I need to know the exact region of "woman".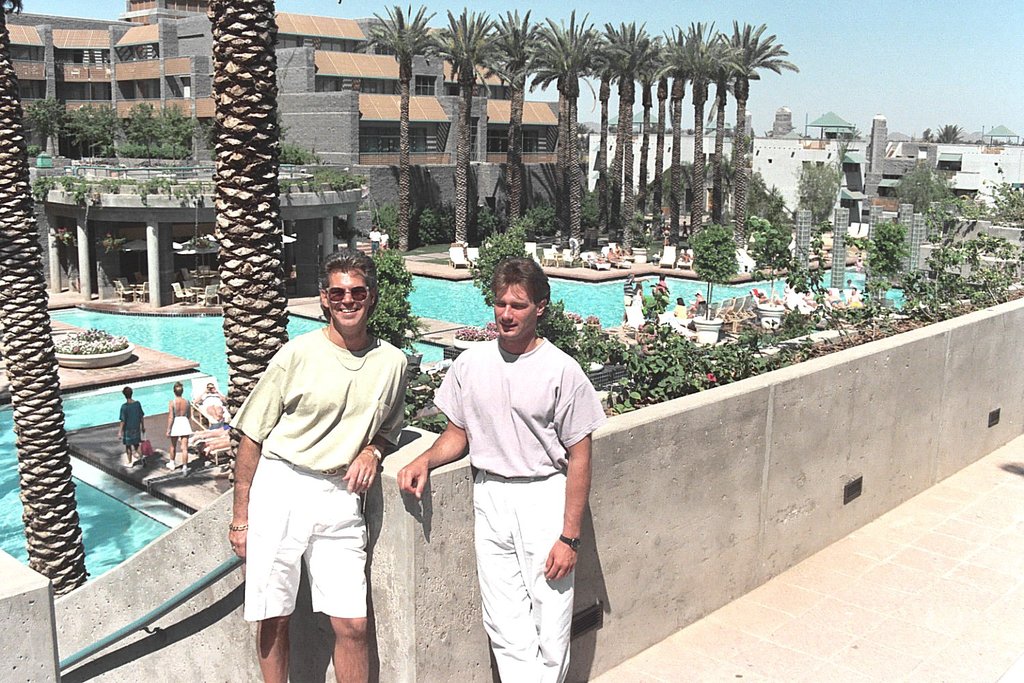
Region: 689 290 707 315.
